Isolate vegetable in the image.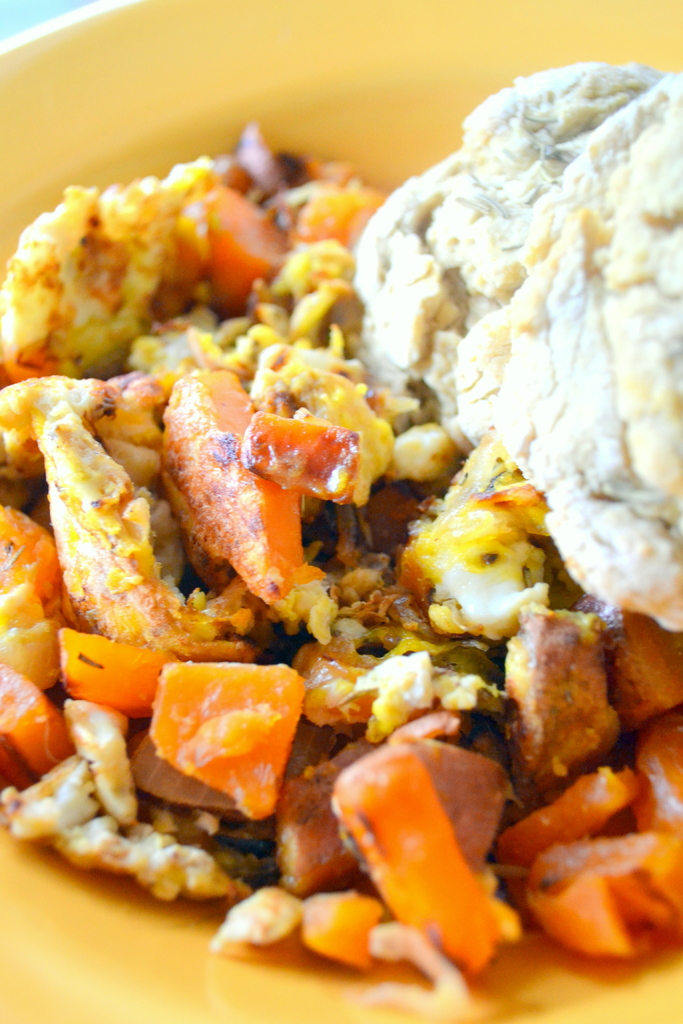
Isolated region: <region>50, 630, 181, 717</region>.
